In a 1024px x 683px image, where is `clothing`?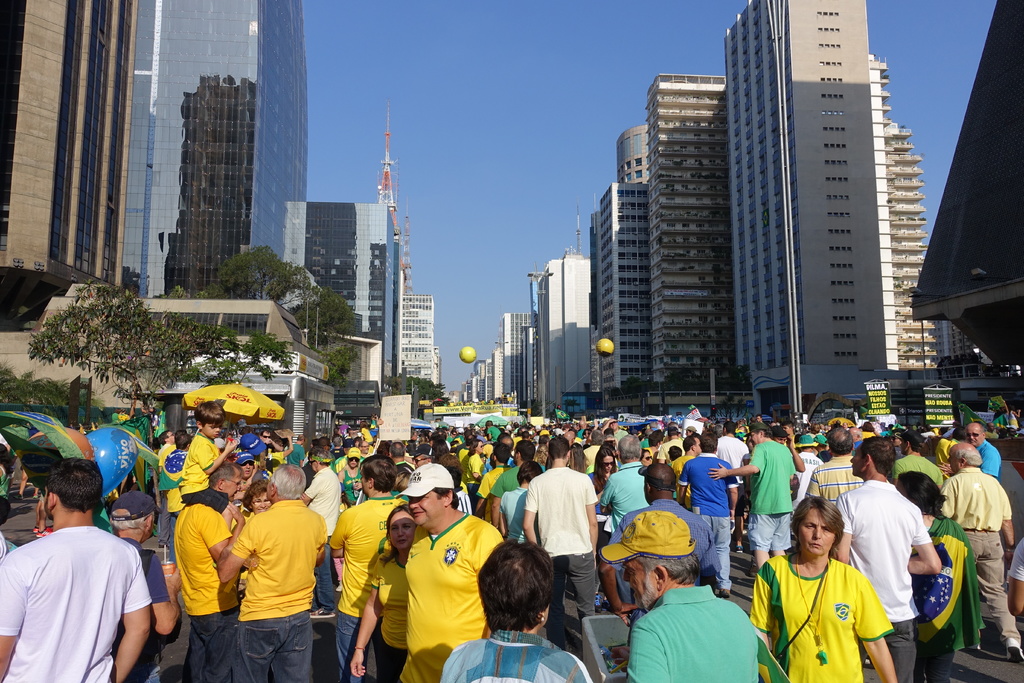
locate(405, 504, 497, 682).
